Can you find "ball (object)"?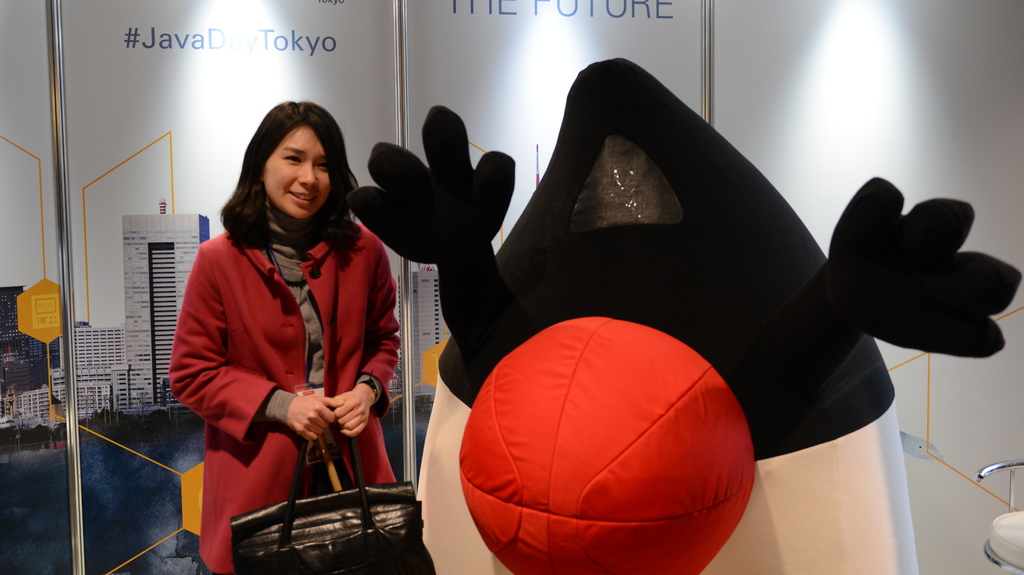
Yes, bounding box: box=[458, 317, 755, 571].
